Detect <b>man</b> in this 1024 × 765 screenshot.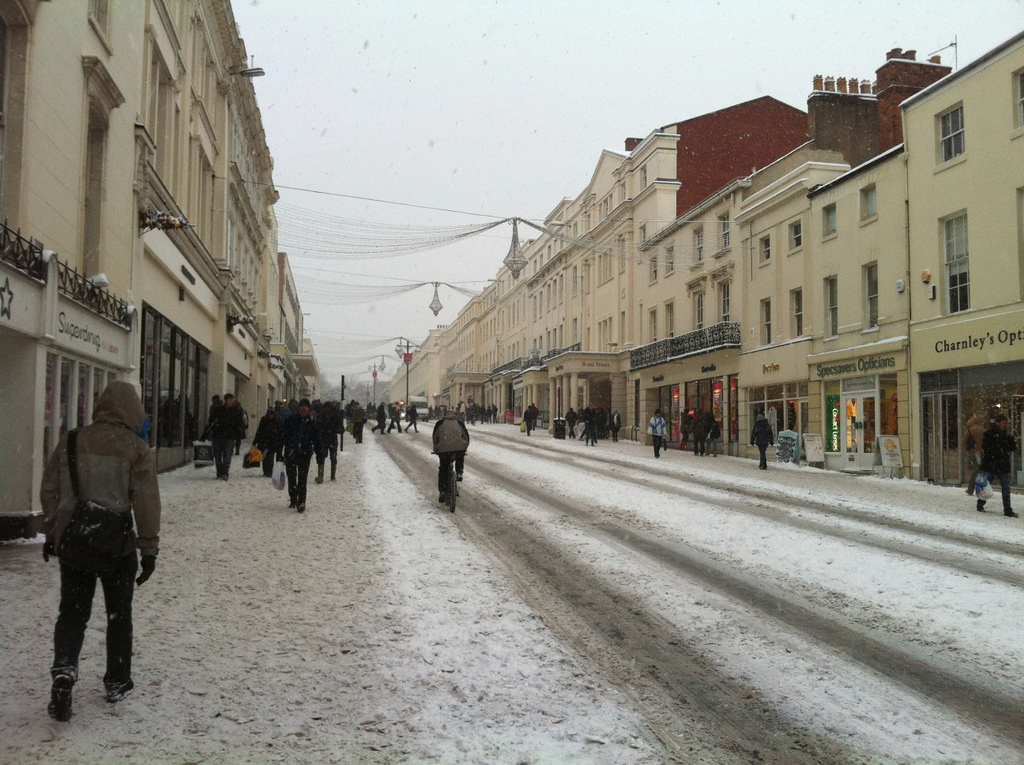
Detection: (left=198, top=391, right=238, bottom=481).
